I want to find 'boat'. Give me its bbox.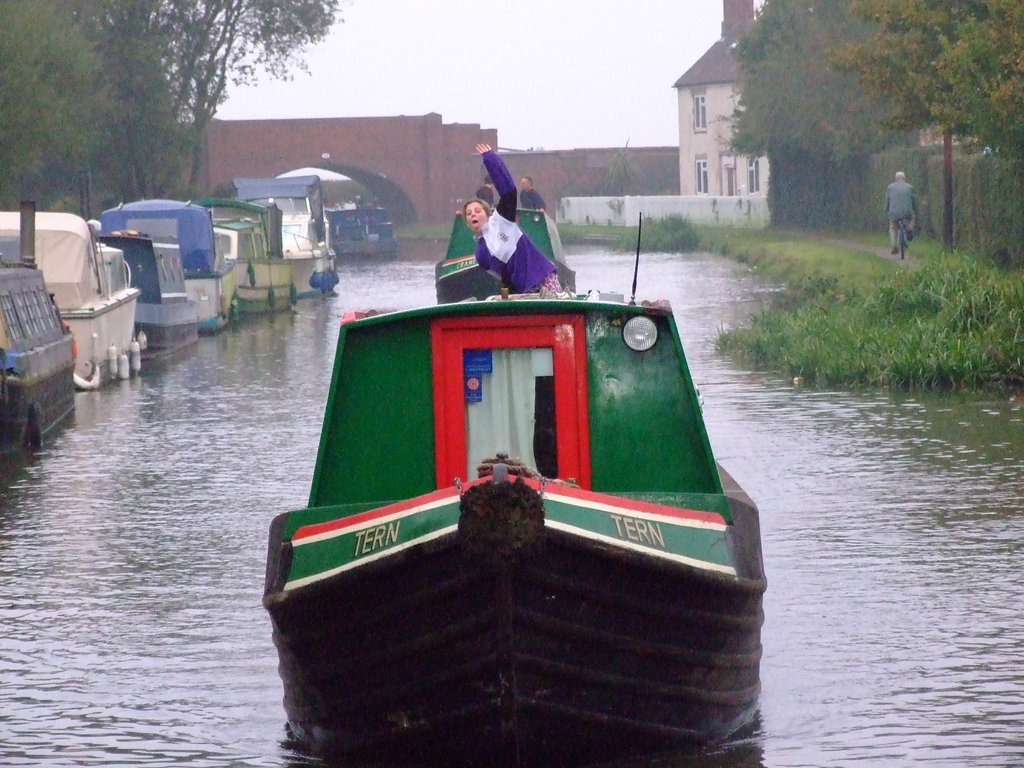
crop(94, 233, 207, 351).
